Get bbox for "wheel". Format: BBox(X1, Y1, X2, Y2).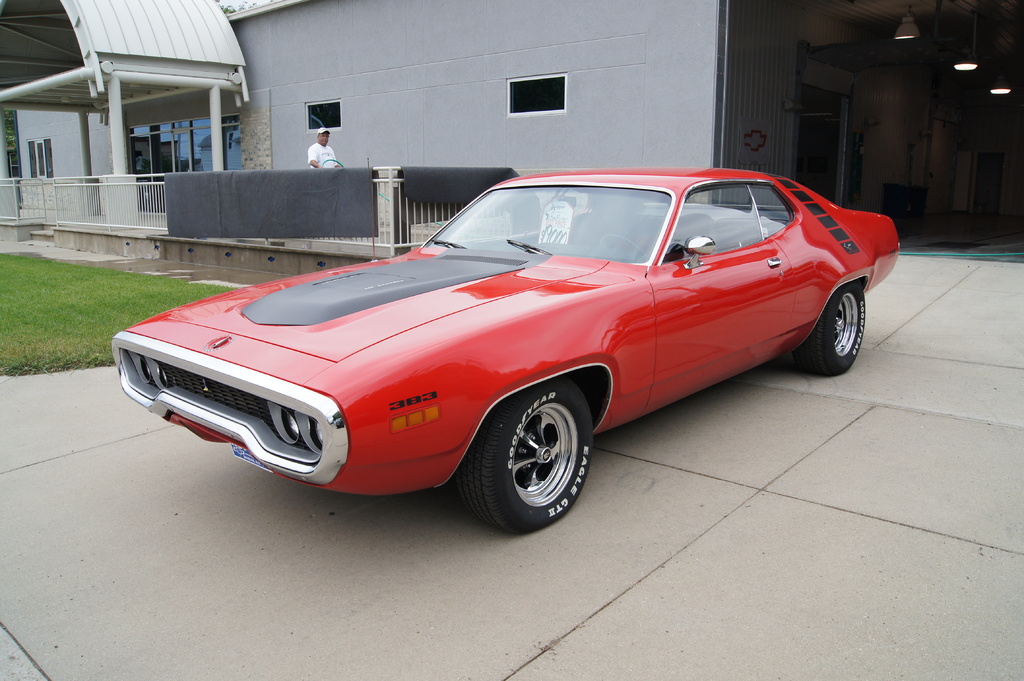
BBox(456, 377, 591, 533).
